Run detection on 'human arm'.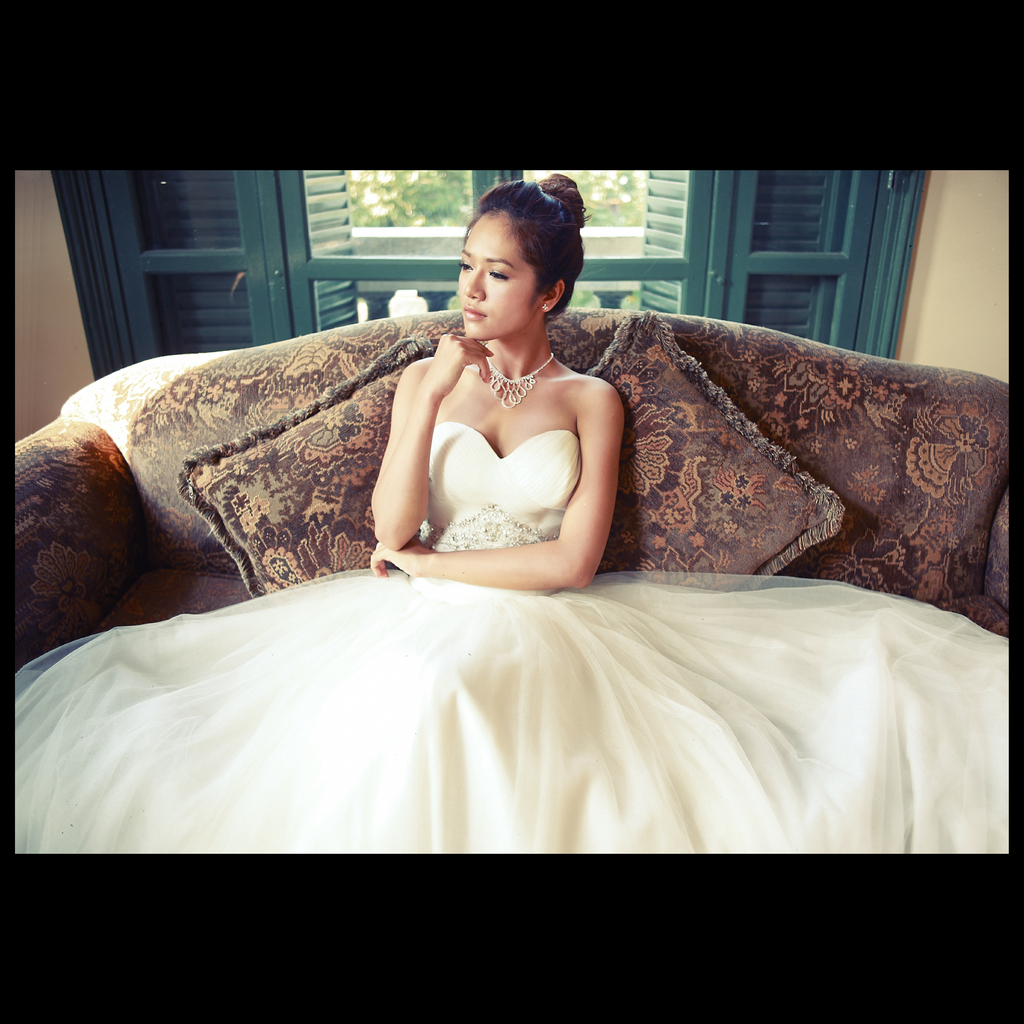
Result: 369/386/621/592.
